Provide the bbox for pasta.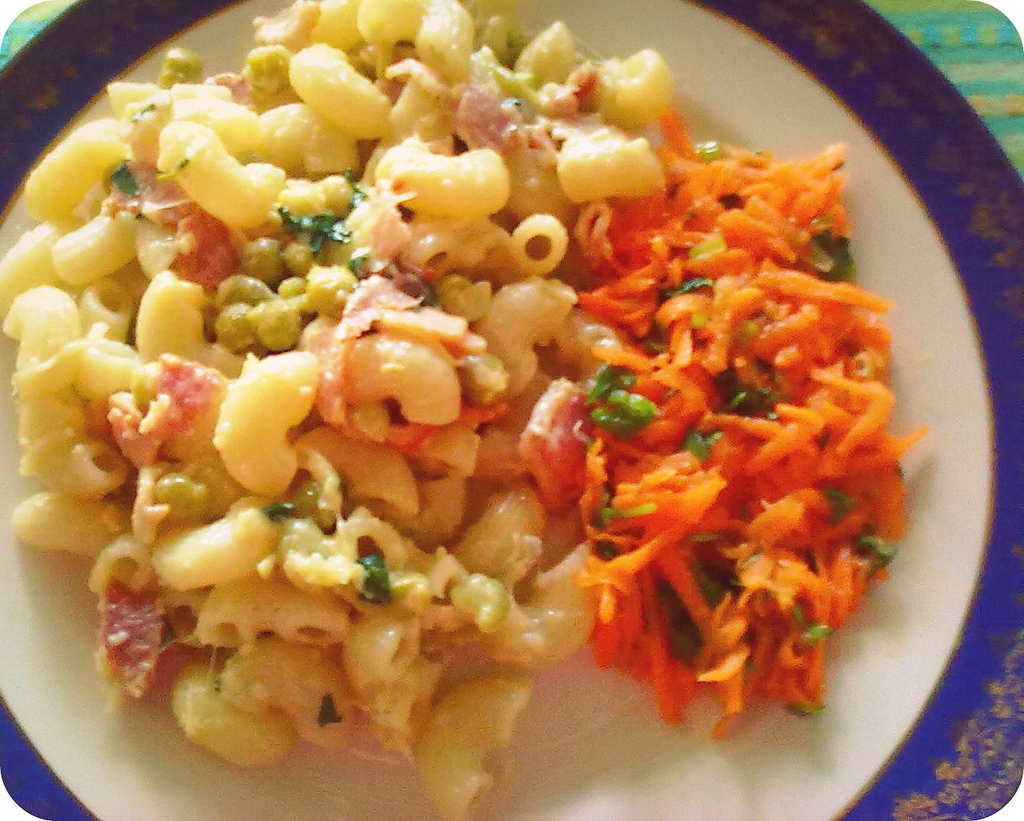
(left=0, top=0, right=674, bottom=820).
